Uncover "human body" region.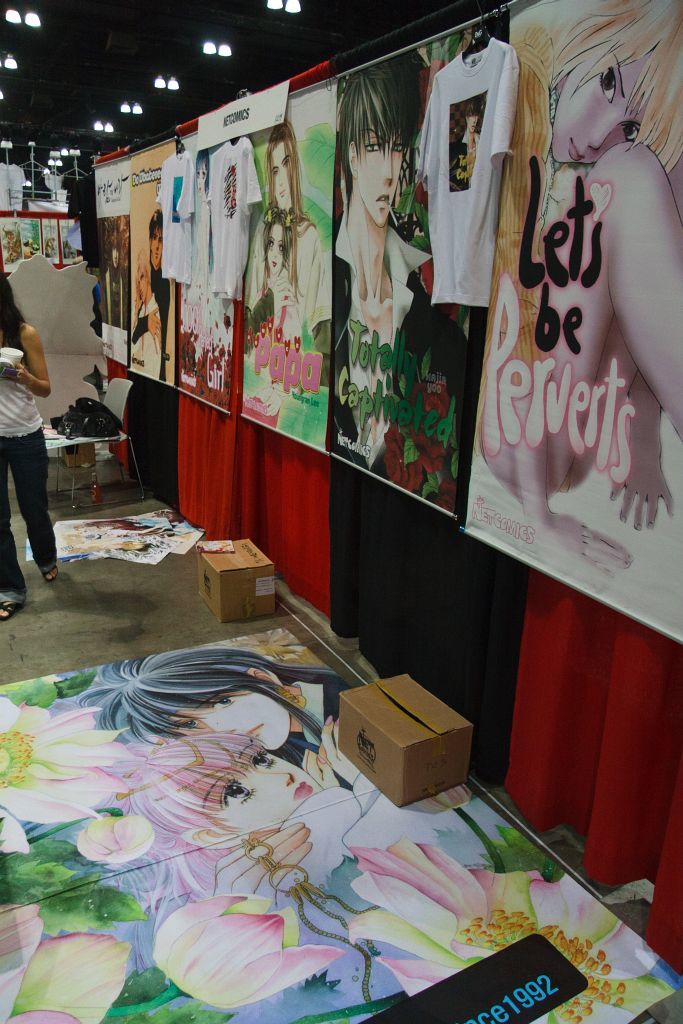
Uncovered: Rect(241, 120, 331, 346).
